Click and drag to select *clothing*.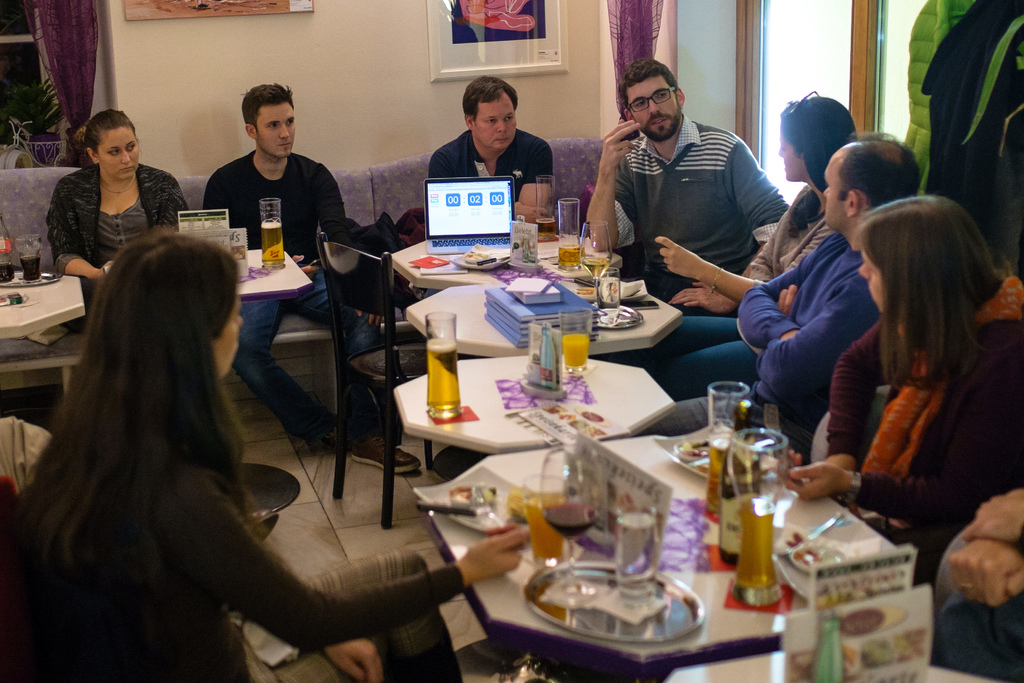
Selection: (668,227,849,434).
